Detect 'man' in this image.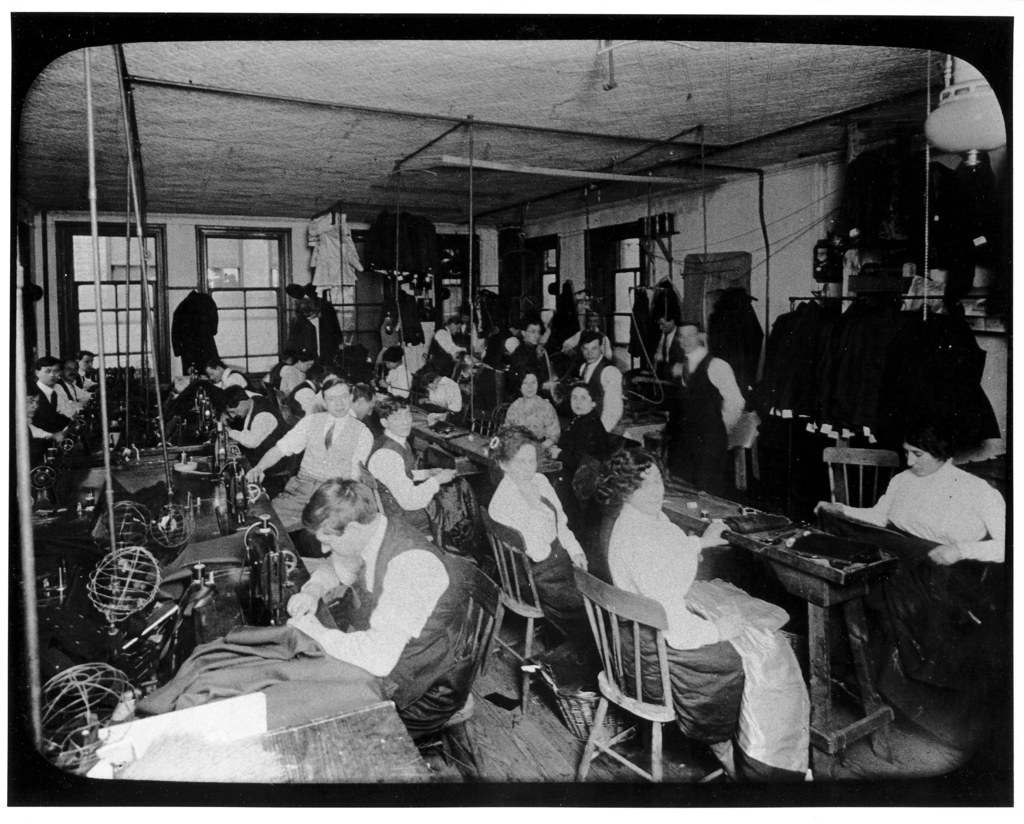
Detection: (left=217, top=385, right=287, bottom=478).
